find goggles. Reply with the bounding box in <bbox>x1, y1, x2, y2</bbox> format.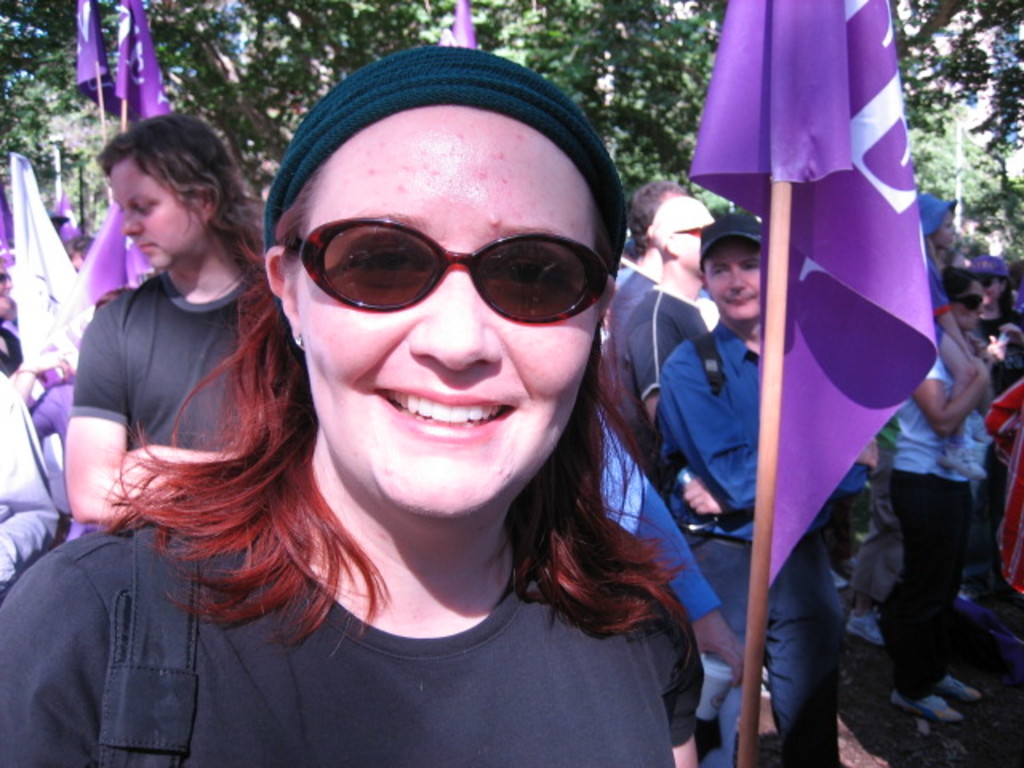
<bbox>675, 224, 707, 237</bbox>.
